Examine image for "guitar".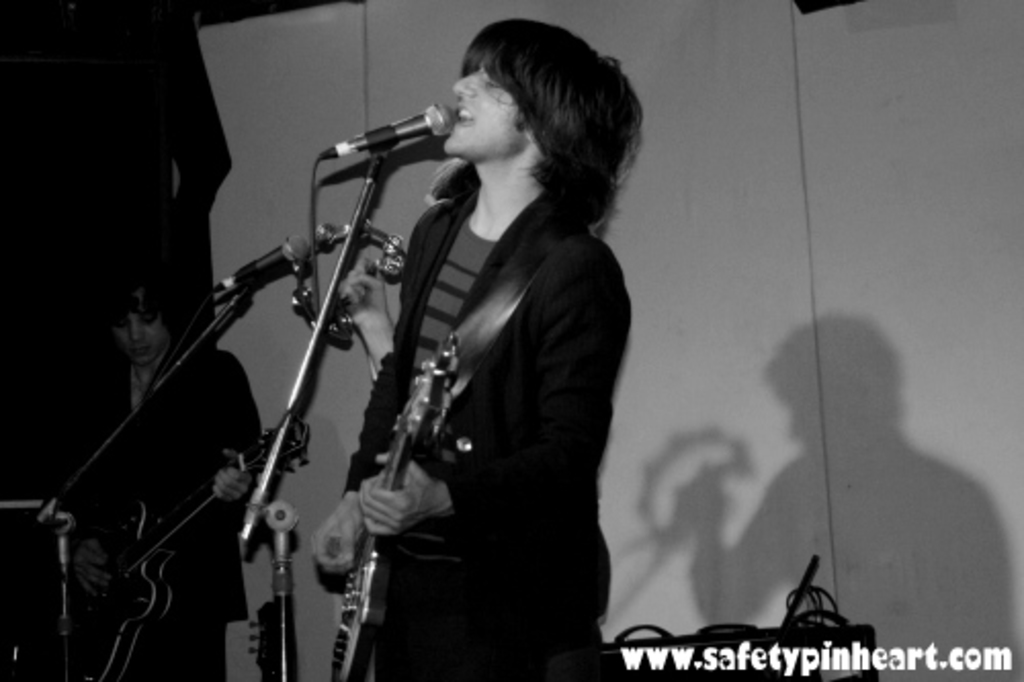
Examination result: [307,332,444,680].
